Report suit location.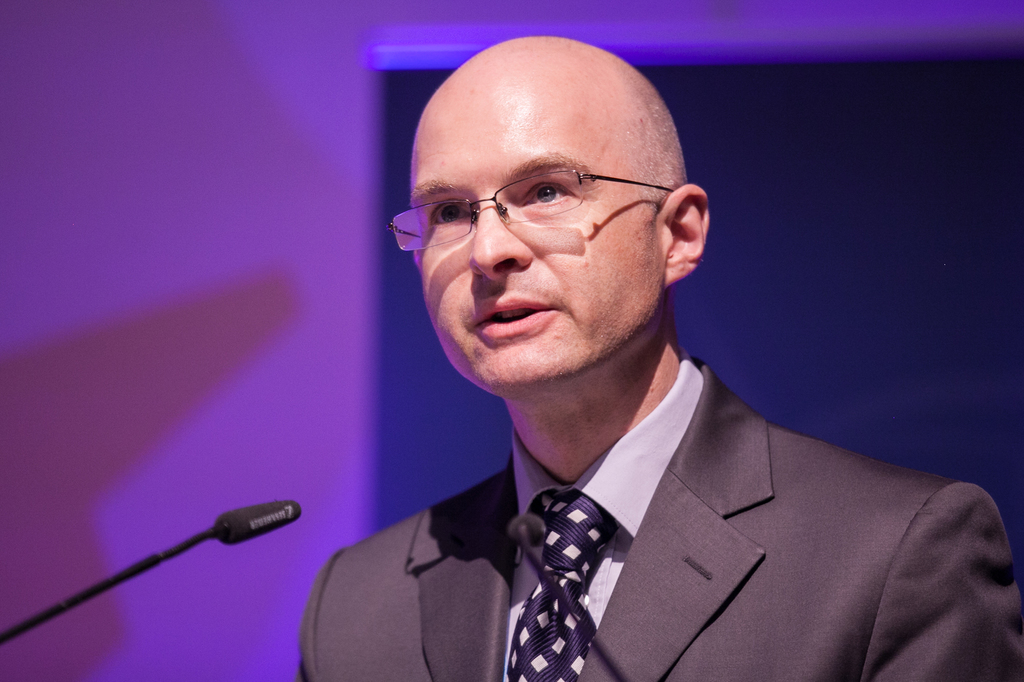
Report: (395,349,1023,675).
